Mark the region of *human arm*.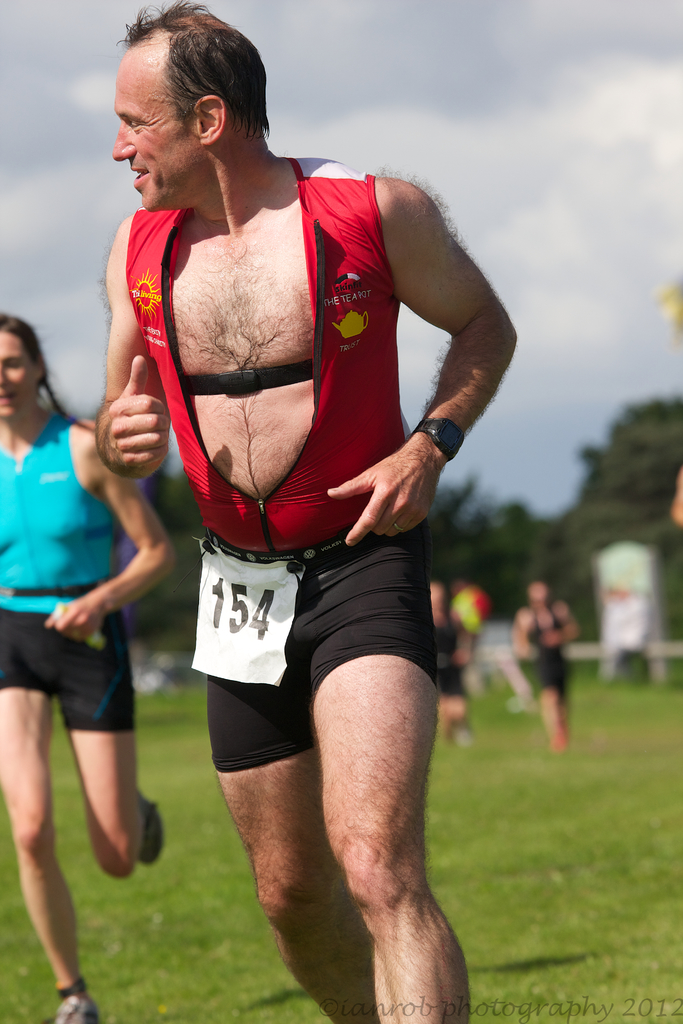
Region: rect(85, 212, 178, 483).
